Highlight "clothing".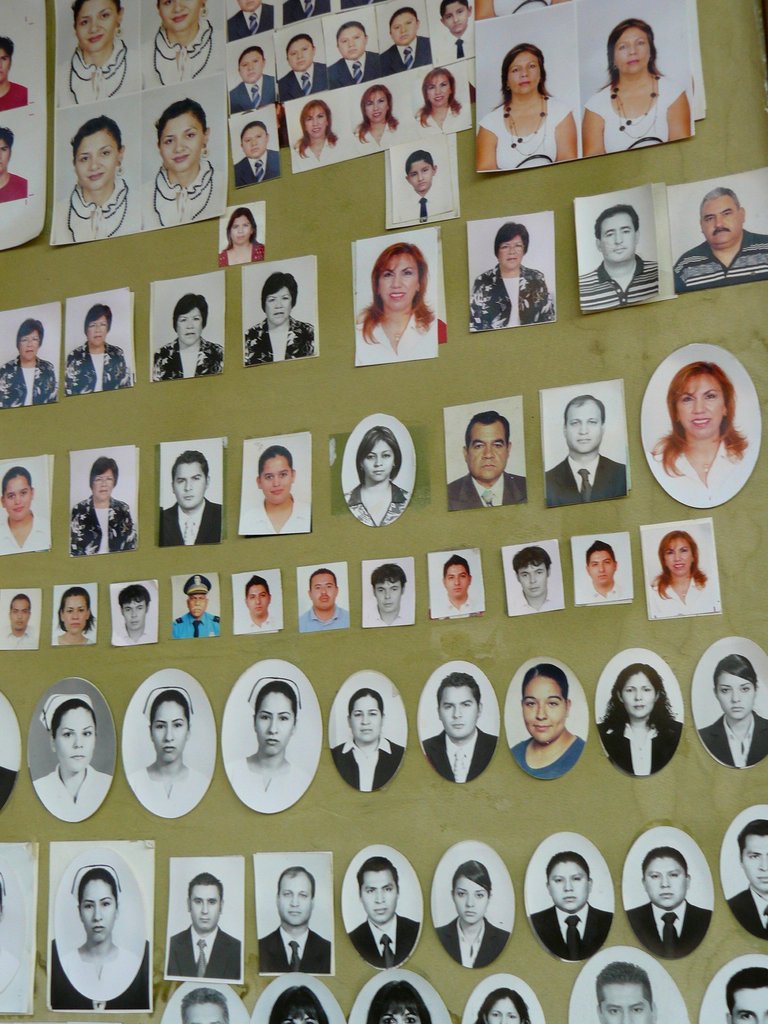
Highlighted region: pyautogui.locateOnScreen(430, 593, 486, 618).
